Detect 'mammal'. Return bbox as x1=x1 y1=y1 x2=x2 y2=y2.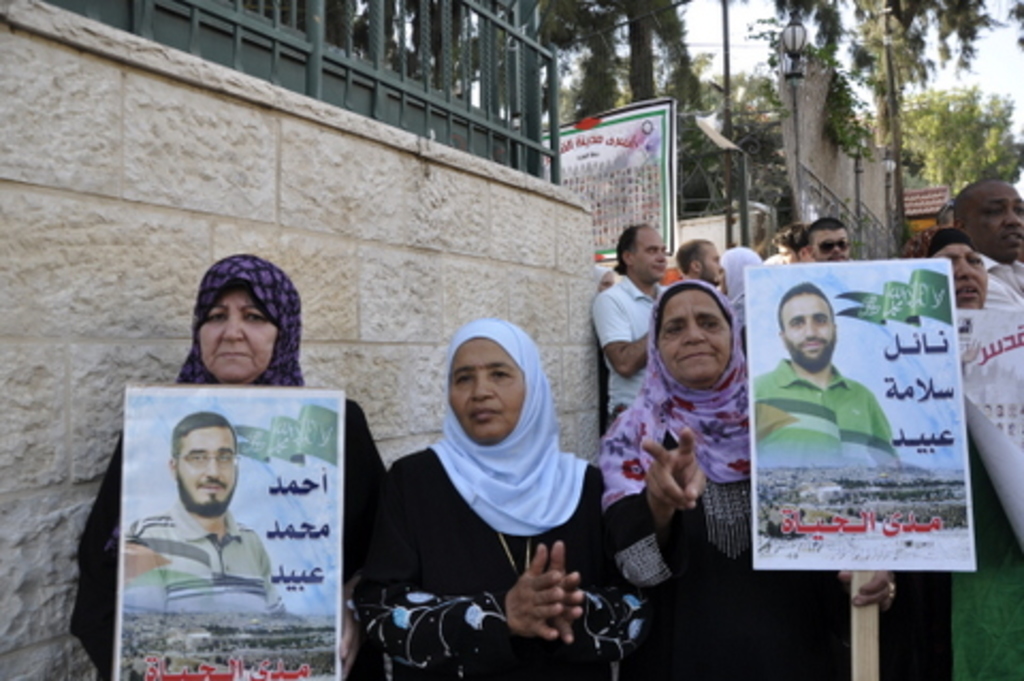
x1=64 y1=252 x2=407 y2=679.
